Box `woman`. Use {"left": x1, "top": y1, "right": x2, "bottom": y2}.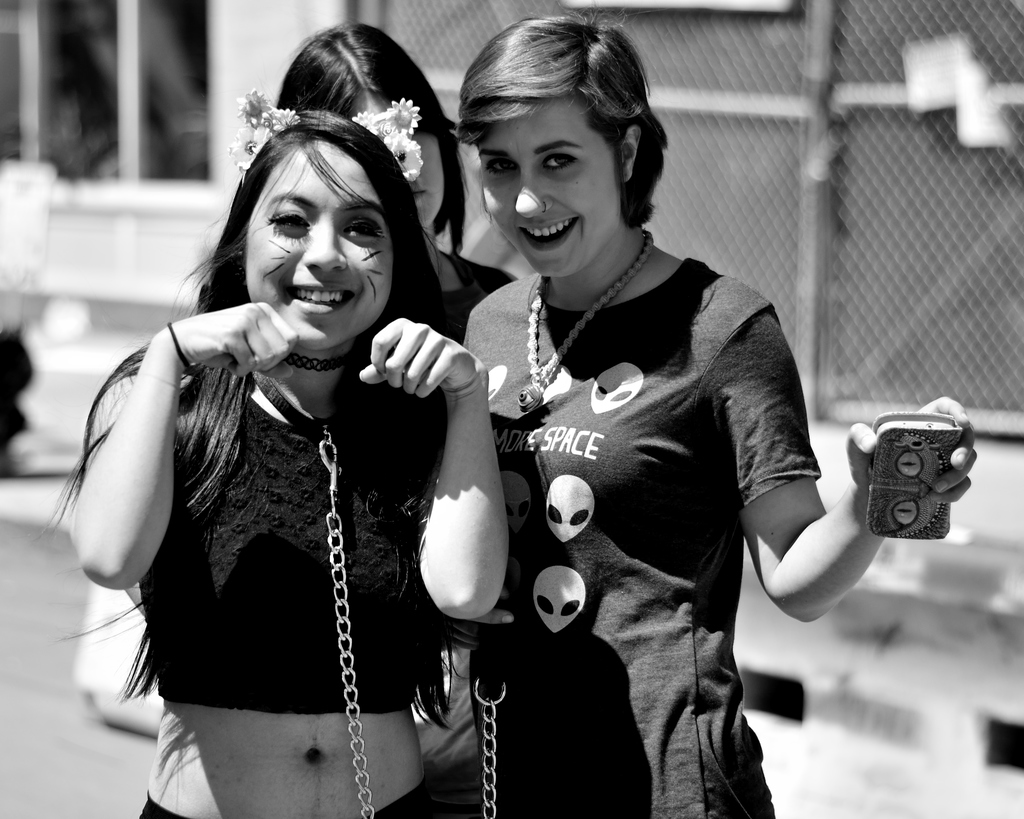
{"left": 452, "top": 6, "right": 977, "bottom": 818}.
